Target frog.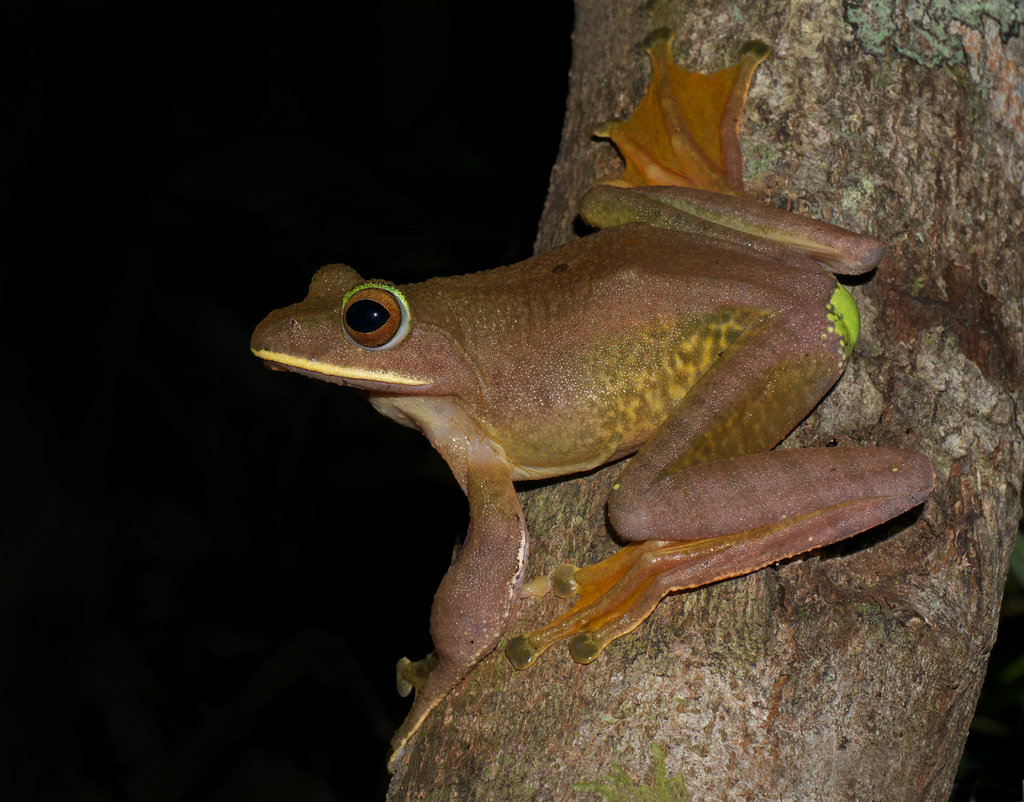
Target region: locate(249, 36, 934, 778).
